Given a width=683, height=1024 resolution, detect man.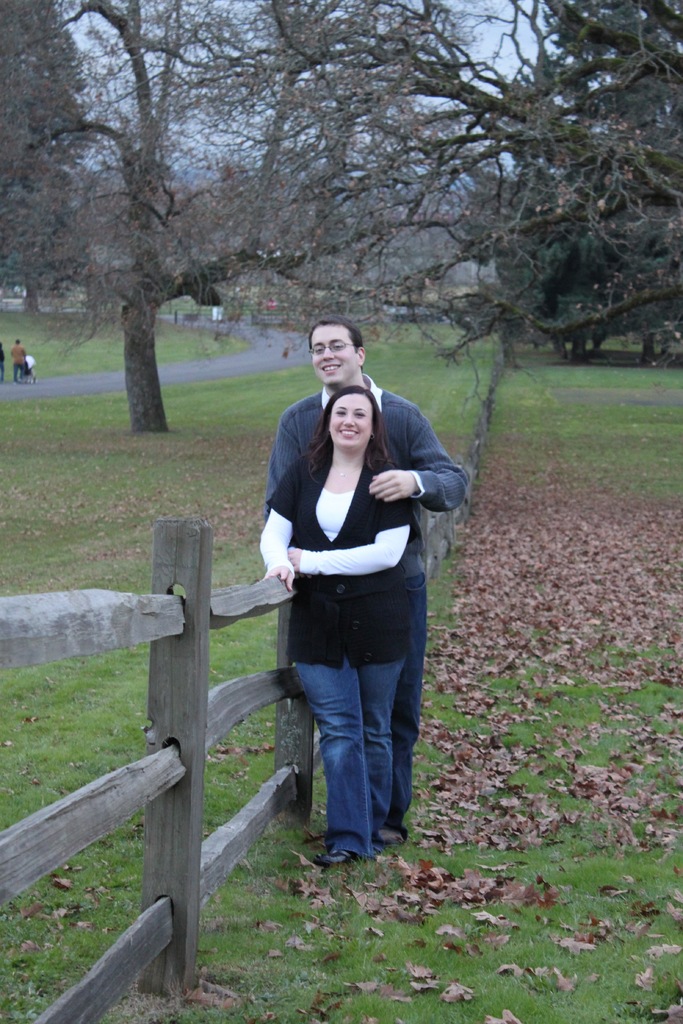
215,282,468,908.
